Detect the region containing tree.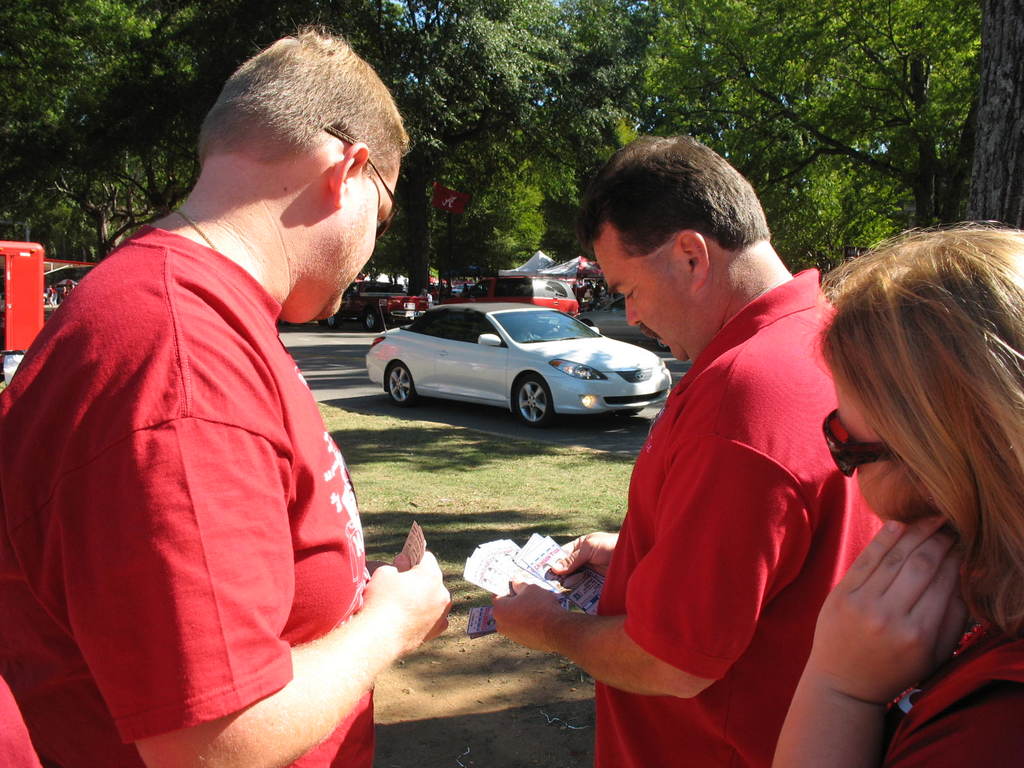
[960, 0, 1023, 225].
